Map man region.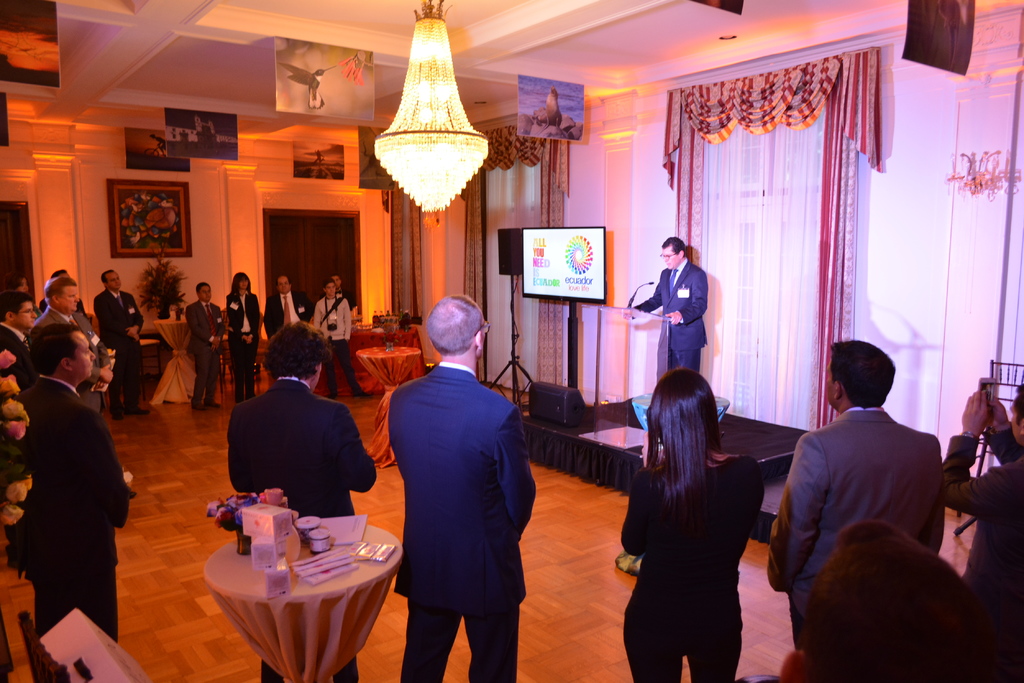
Mapped to (left=633, top=237, right=712, bottom=376).
